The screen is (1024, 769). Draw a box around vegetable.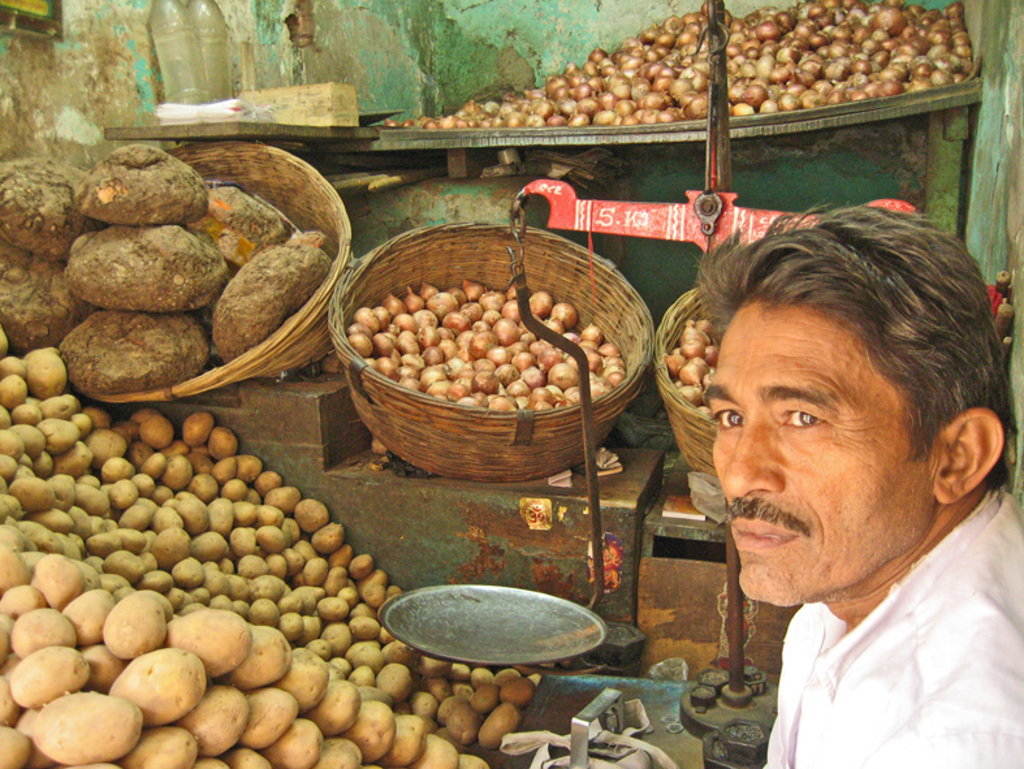
[x1=504, y1=674, x2=532, y2=701].
